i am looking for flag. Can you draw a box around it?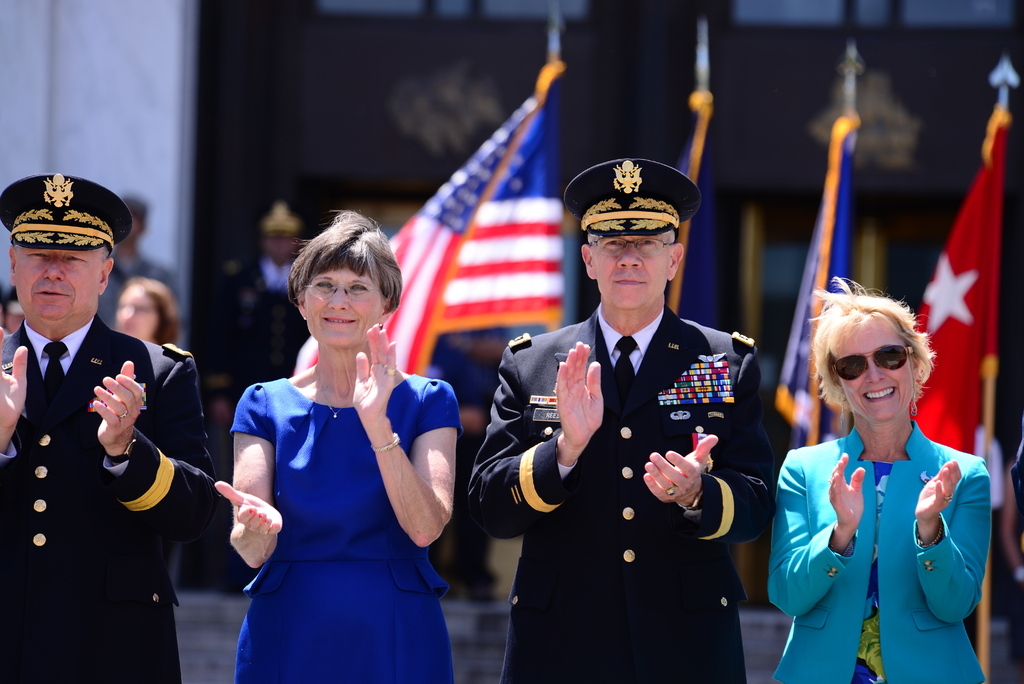
Sure, the bounding box is box=[377, 77, 559, 387].
